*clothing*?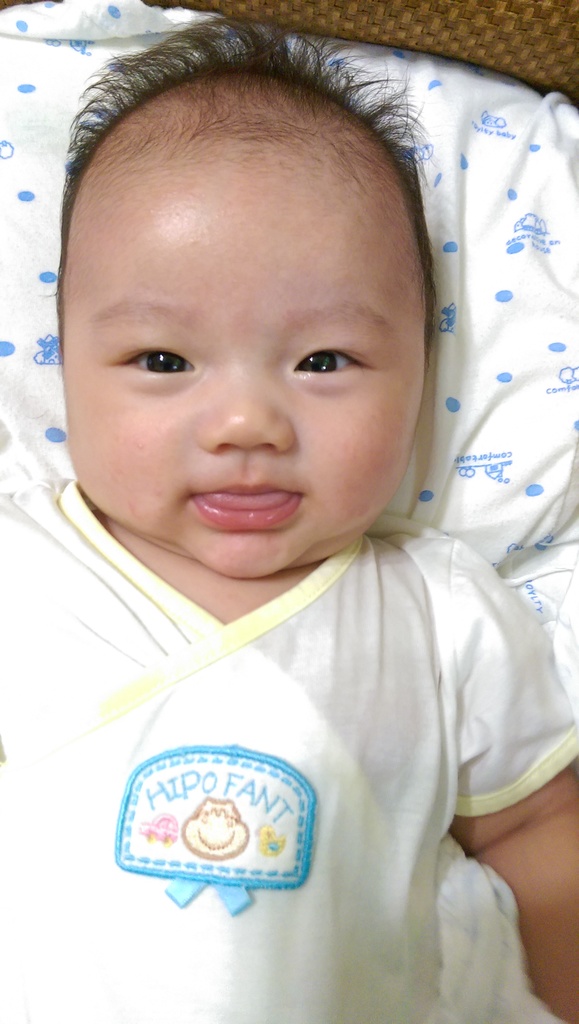
region(0, 488, 578, 1023)
